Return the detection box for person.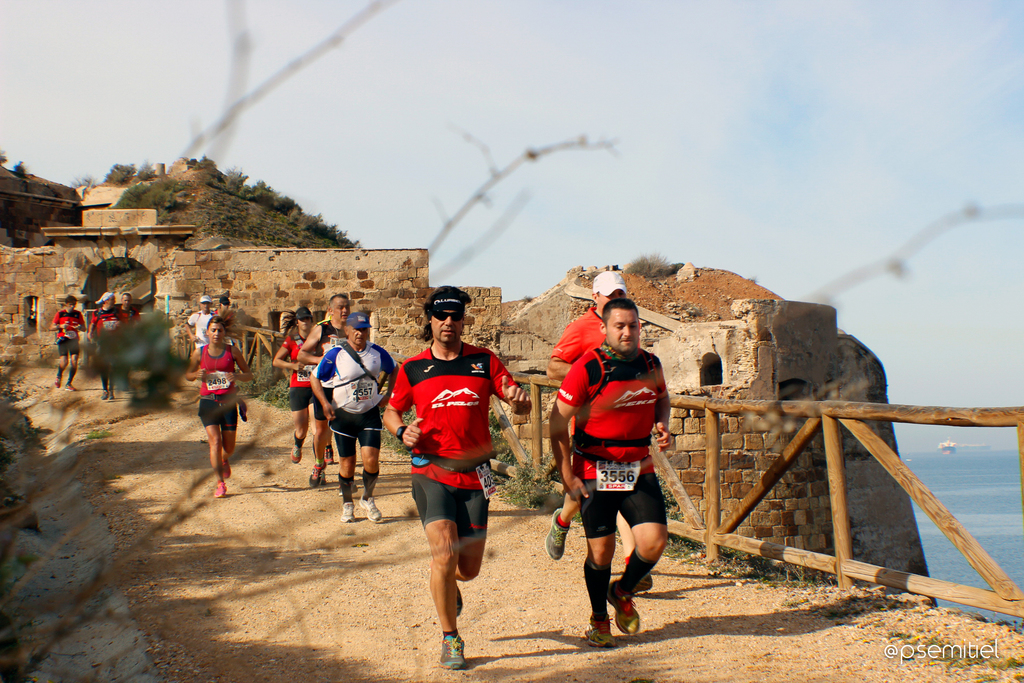
182:317:257:503.
